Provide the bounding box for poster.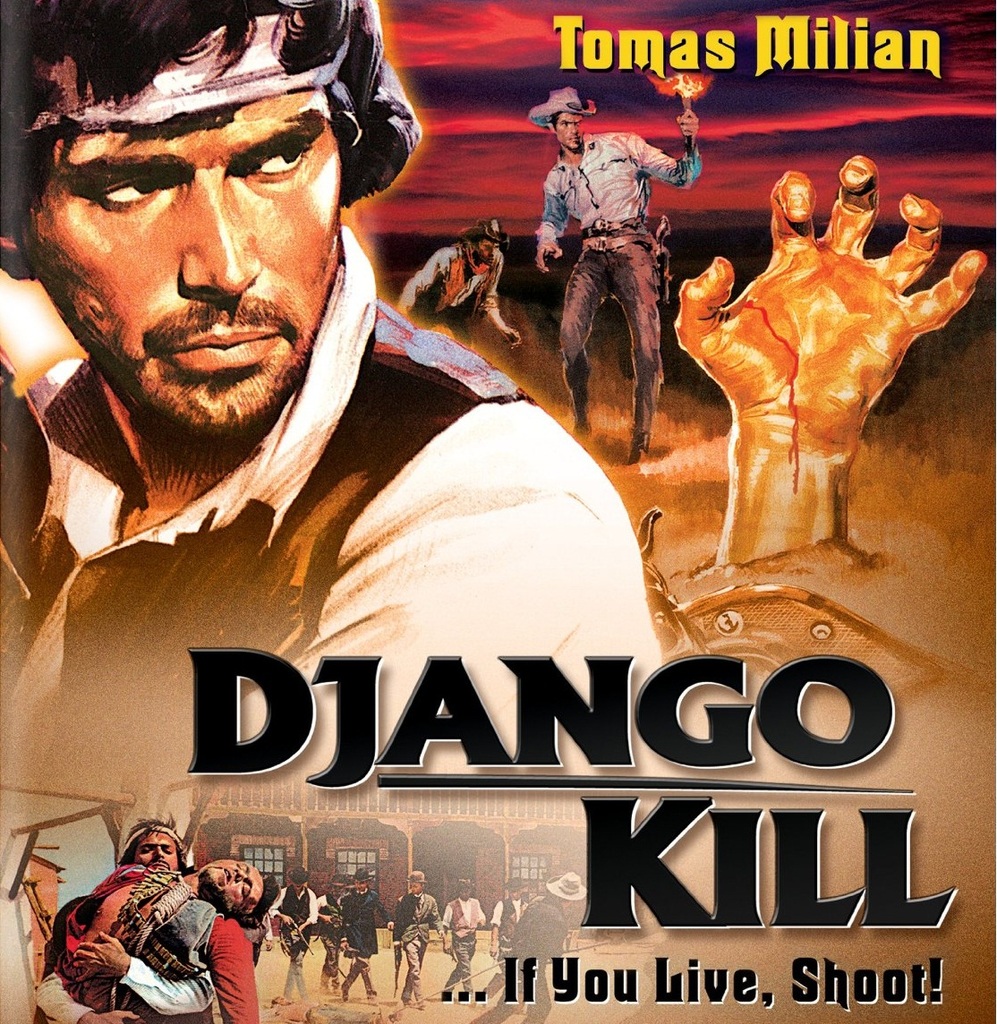
(0,0,996,1023).
